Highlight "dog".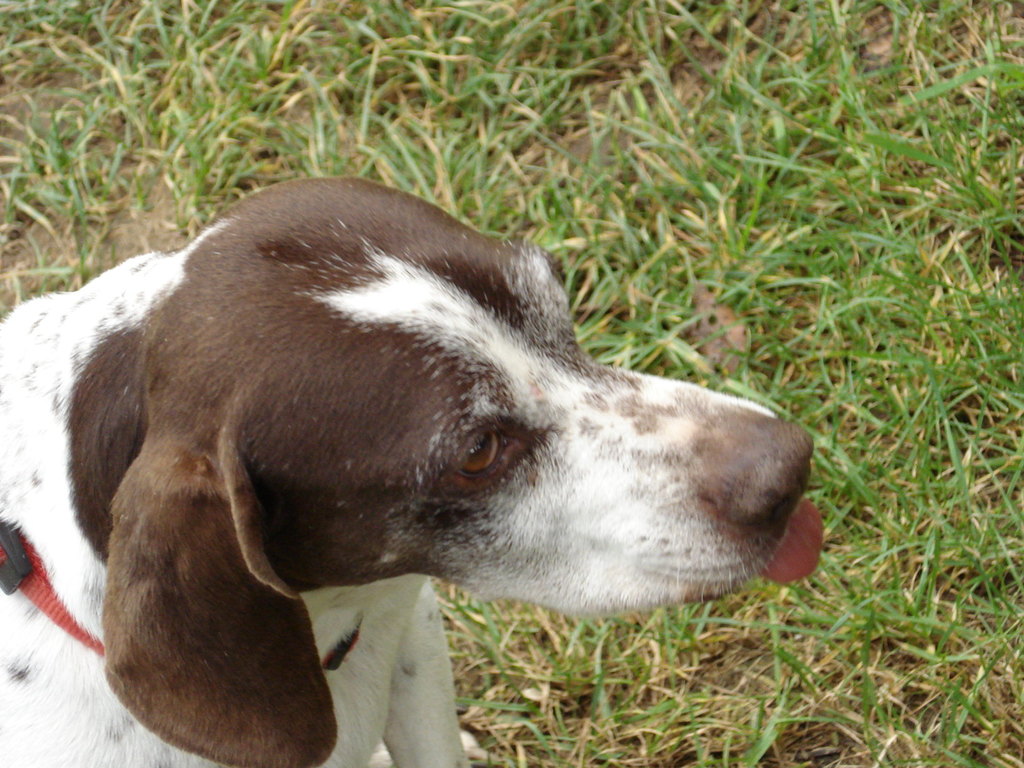
Highlighted region: [0, 175, 829, 767].
